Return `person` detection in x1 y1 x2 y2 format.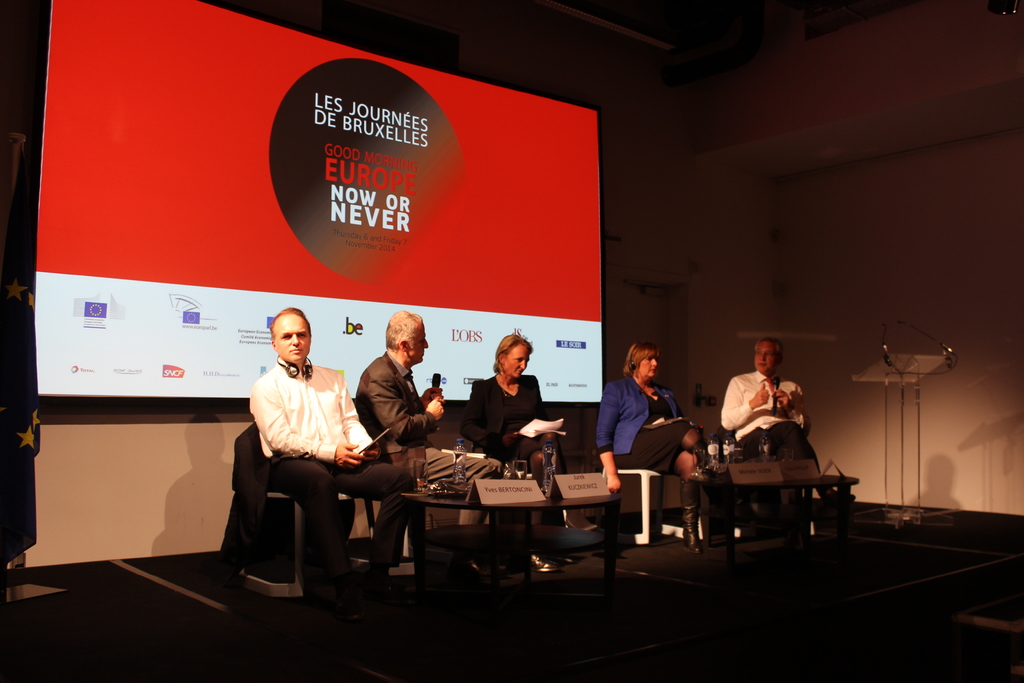
349 306 500 539.
